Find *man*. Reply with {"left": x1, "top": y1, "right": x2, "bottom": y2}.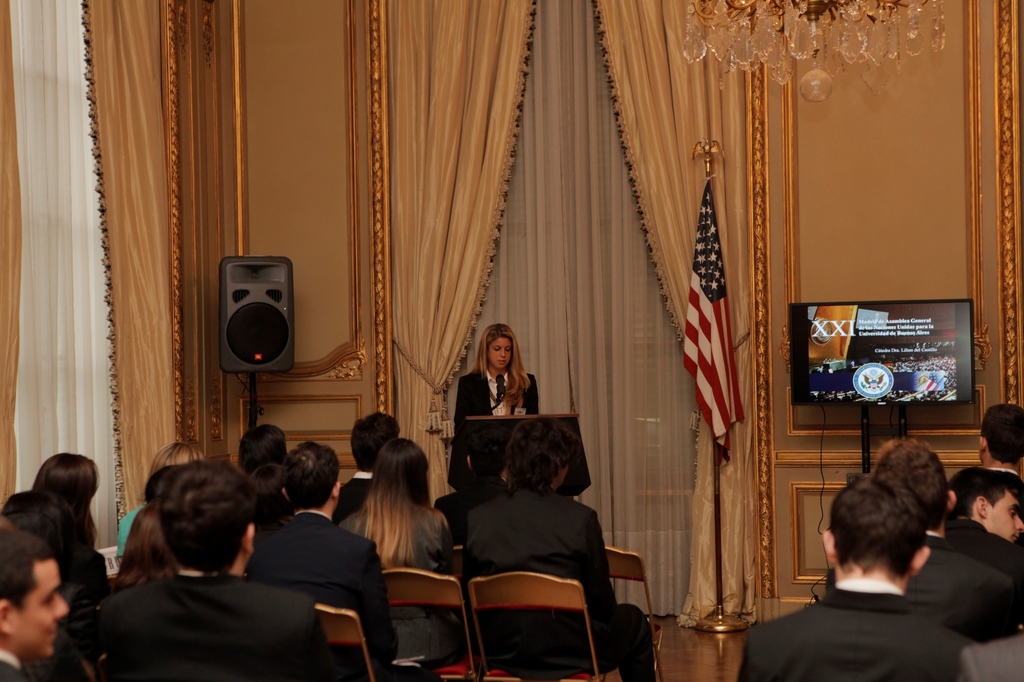
{"left": 470, "top": 413, "right": 656, "bottom": 681}.
